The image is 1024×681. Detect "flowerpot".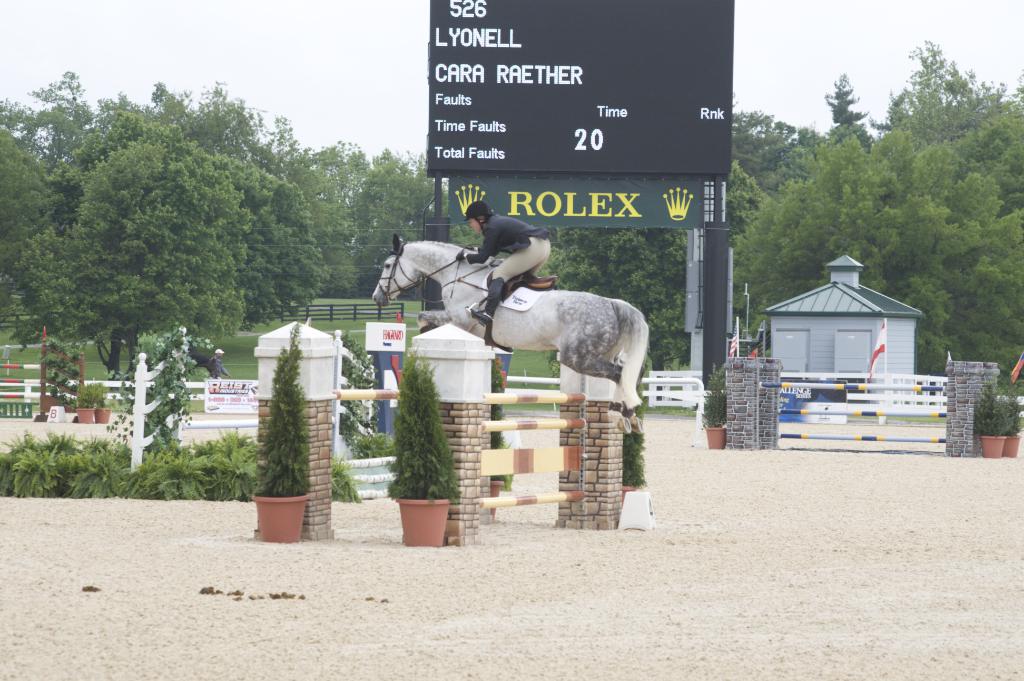
Detection: <bbox>95, 407, 111, 423</bbox>.
